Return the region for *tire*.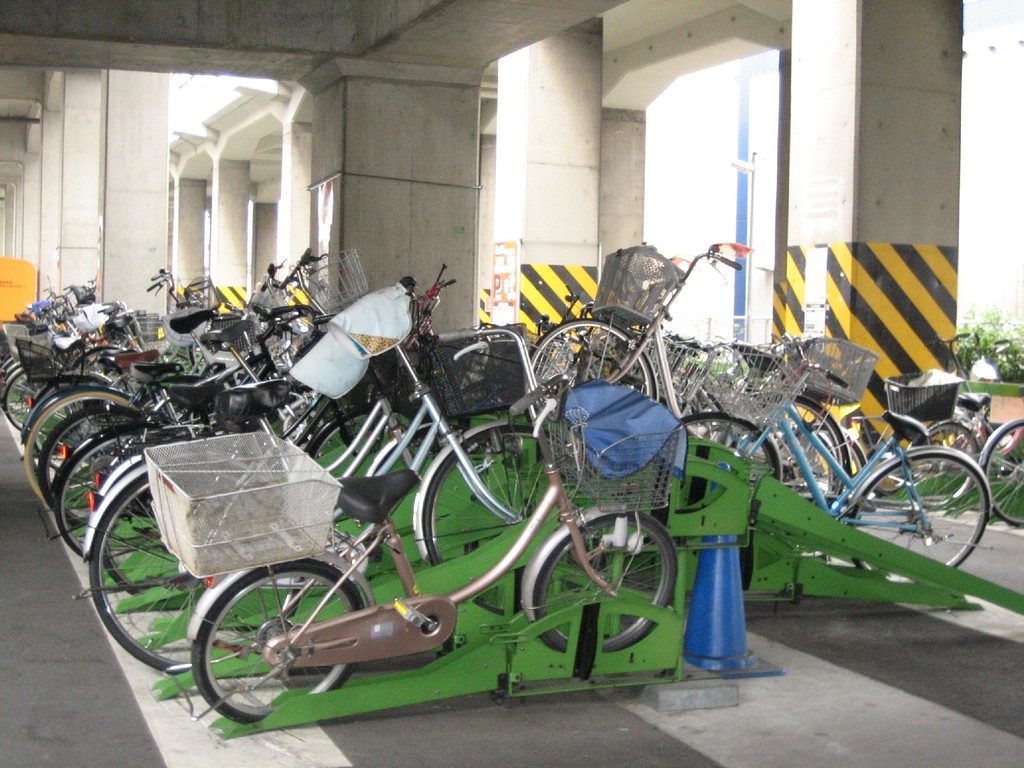
crop(89, 475, 303, 674).
